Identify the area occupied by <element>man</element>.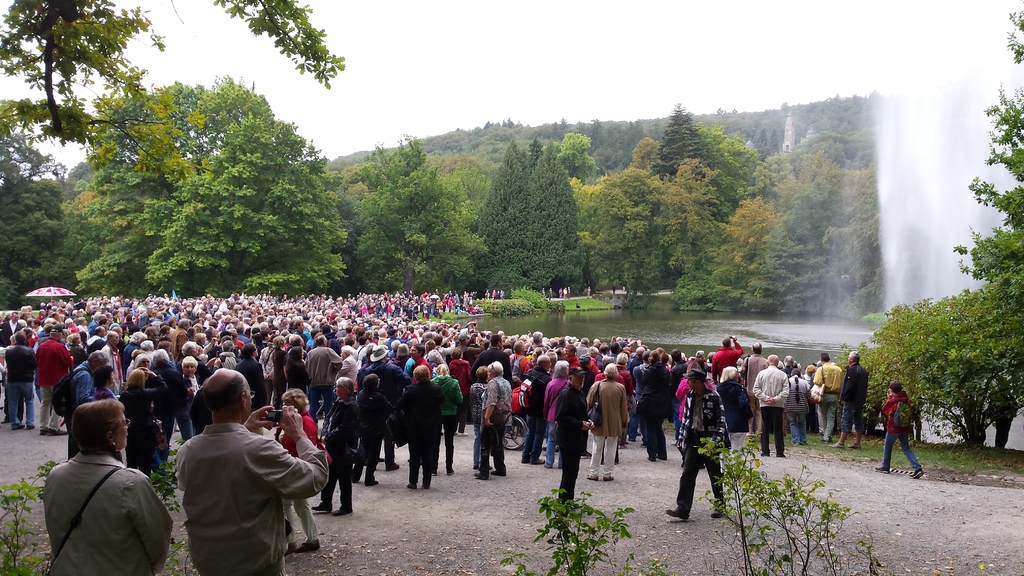
Area: x1=829, y1=348, x2=867, y2=450.
